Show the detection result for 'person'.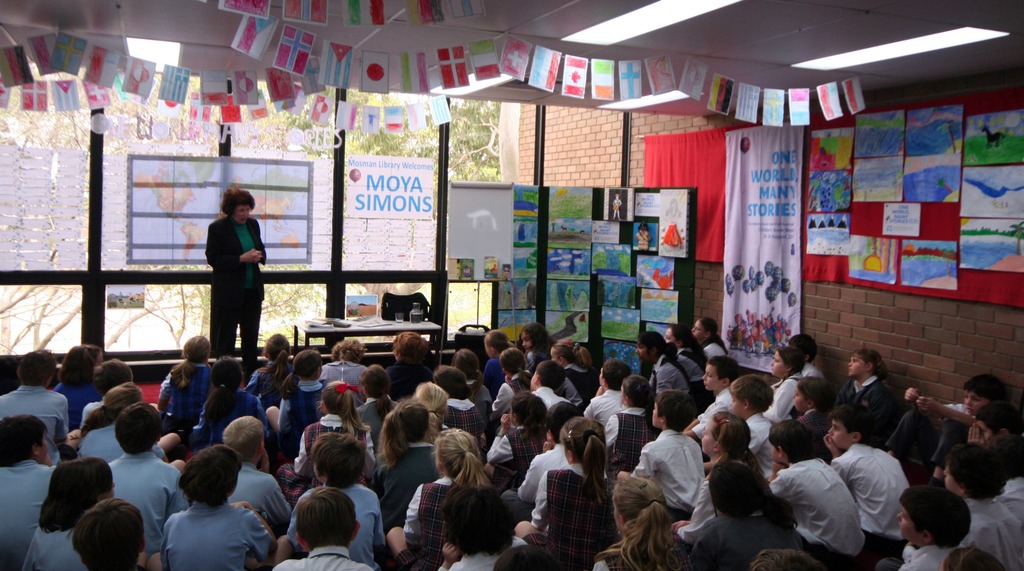
[x1=202, y1=356, x2=287, y2=446].
